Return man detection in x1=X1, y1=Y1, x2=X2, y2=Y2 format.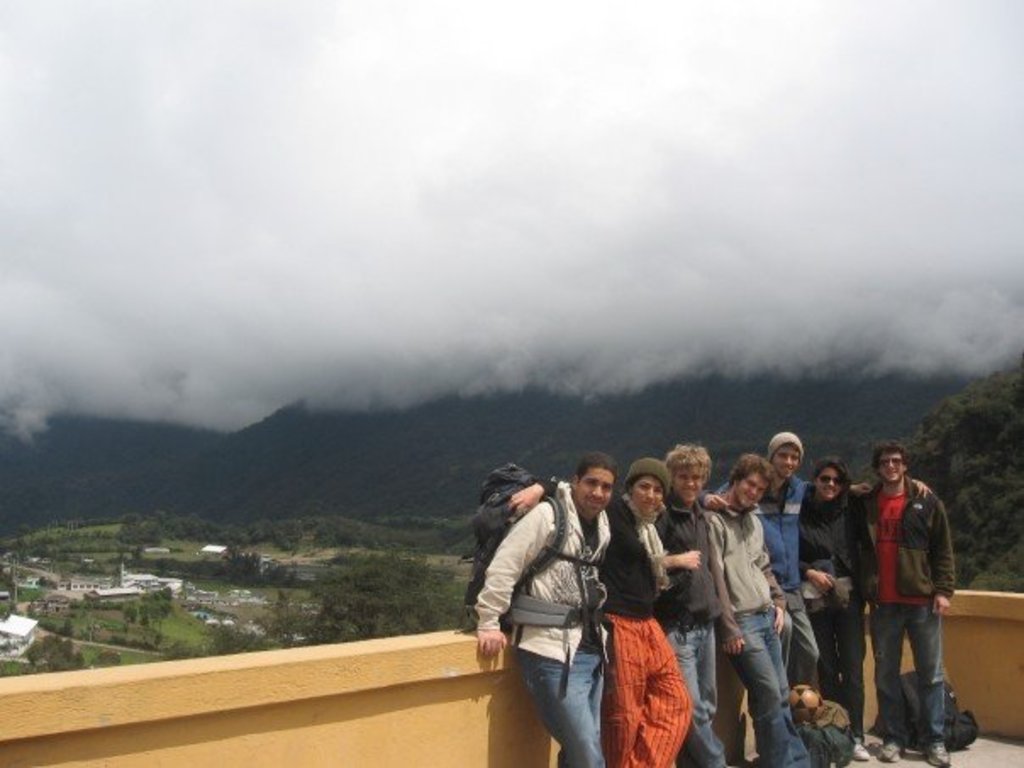
x1=475, y1=451, x2=615, y2=766.
